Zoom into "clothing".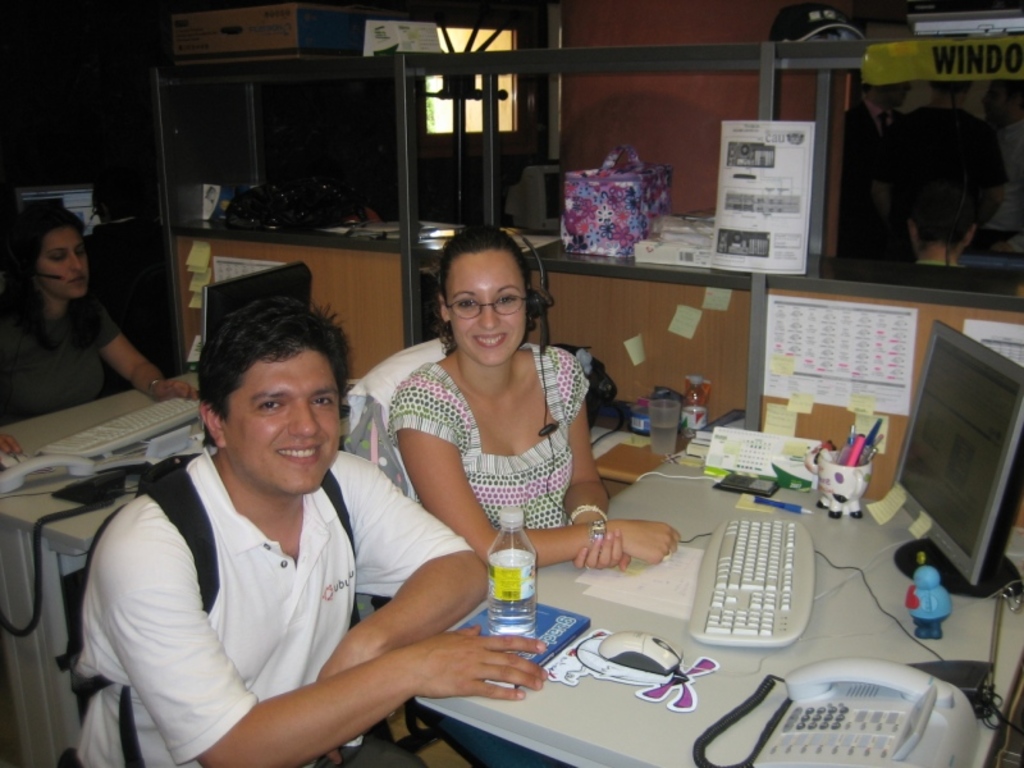
Zoom target: (x1=398, y1=357, x2=603, y2=573).
